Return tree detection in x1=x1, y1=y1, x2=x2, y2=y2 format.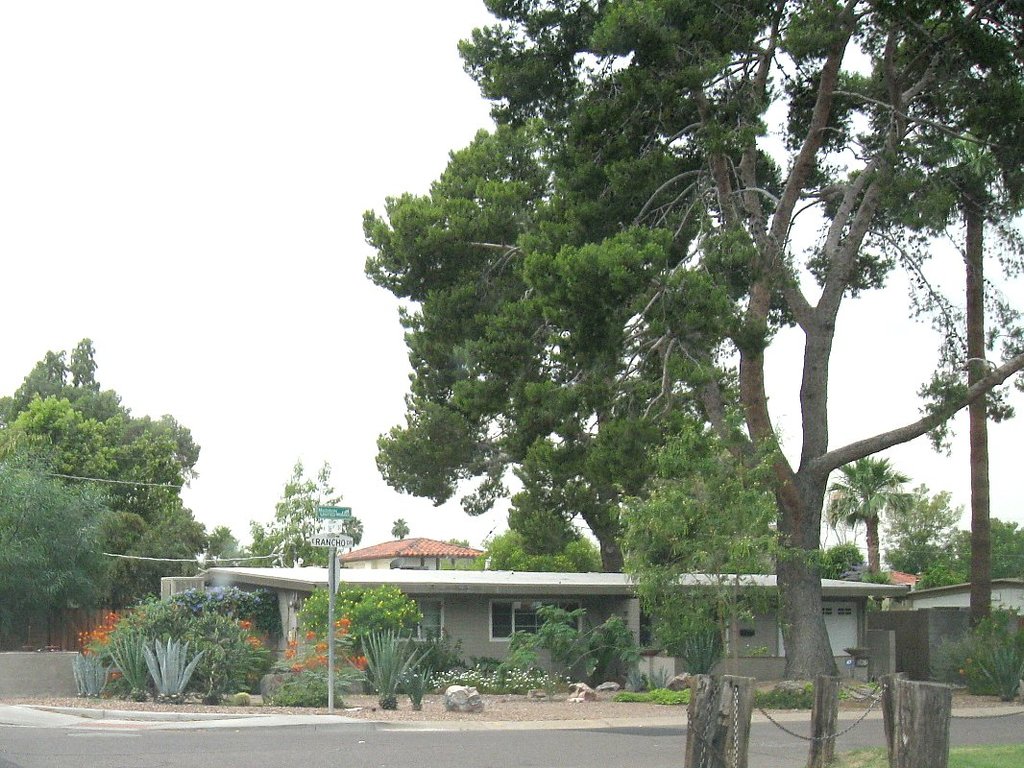
x1=294, y1=576, x2=428, y2=684.
